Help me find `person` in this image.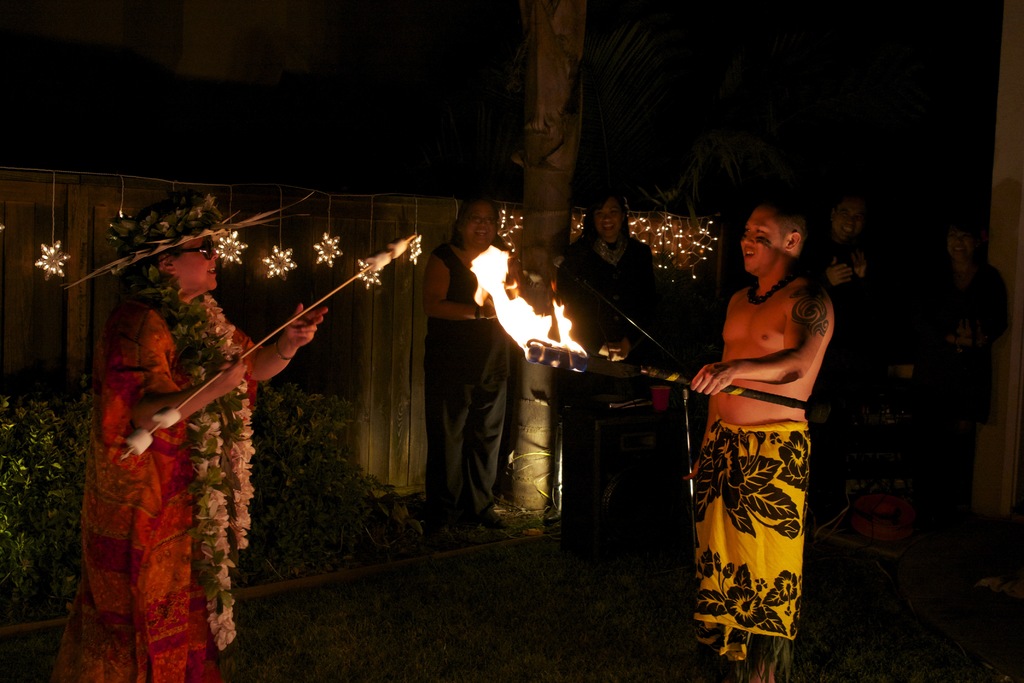
Found it: box=[804, 188, 885, 529].
